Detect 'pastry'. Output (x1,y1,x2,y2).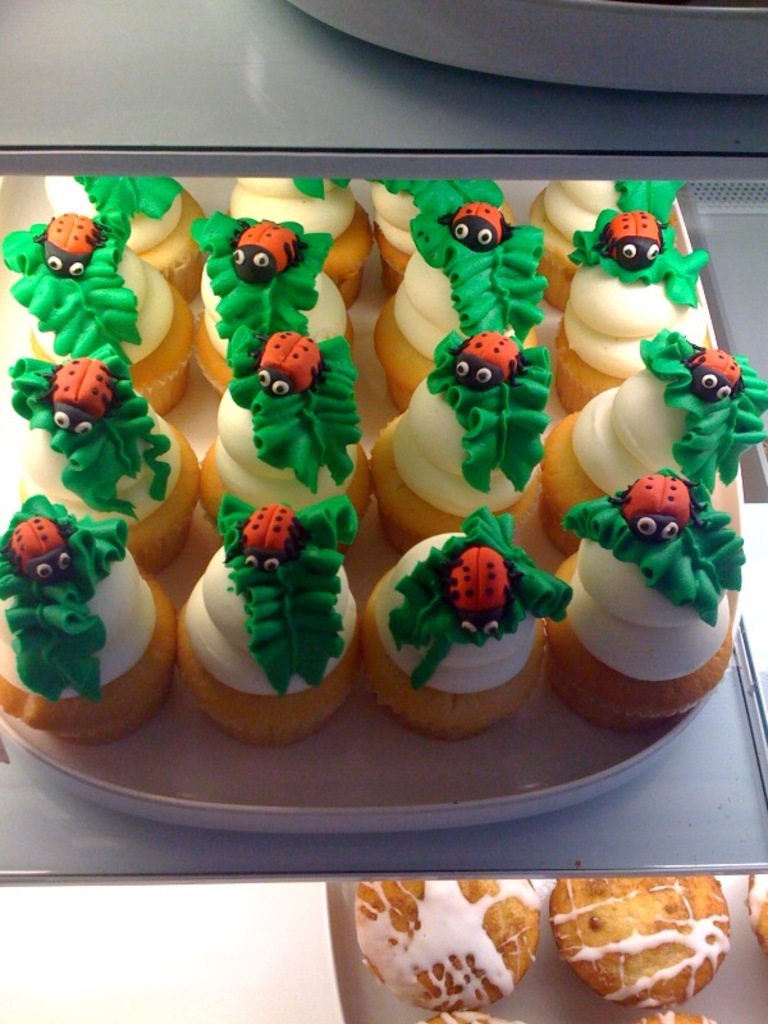
(38,179,204,307).
